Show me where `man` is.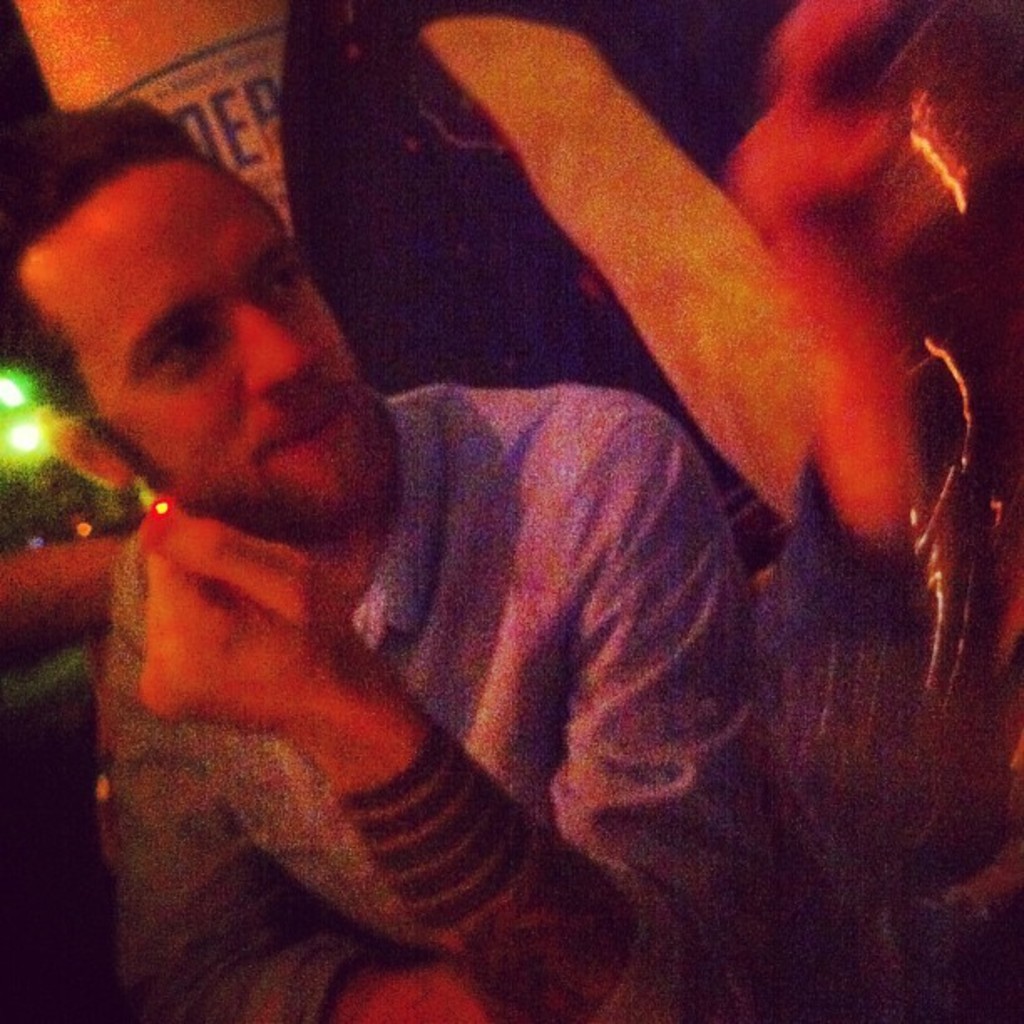
`man` is at BBox(7, 15, 940, 991).
